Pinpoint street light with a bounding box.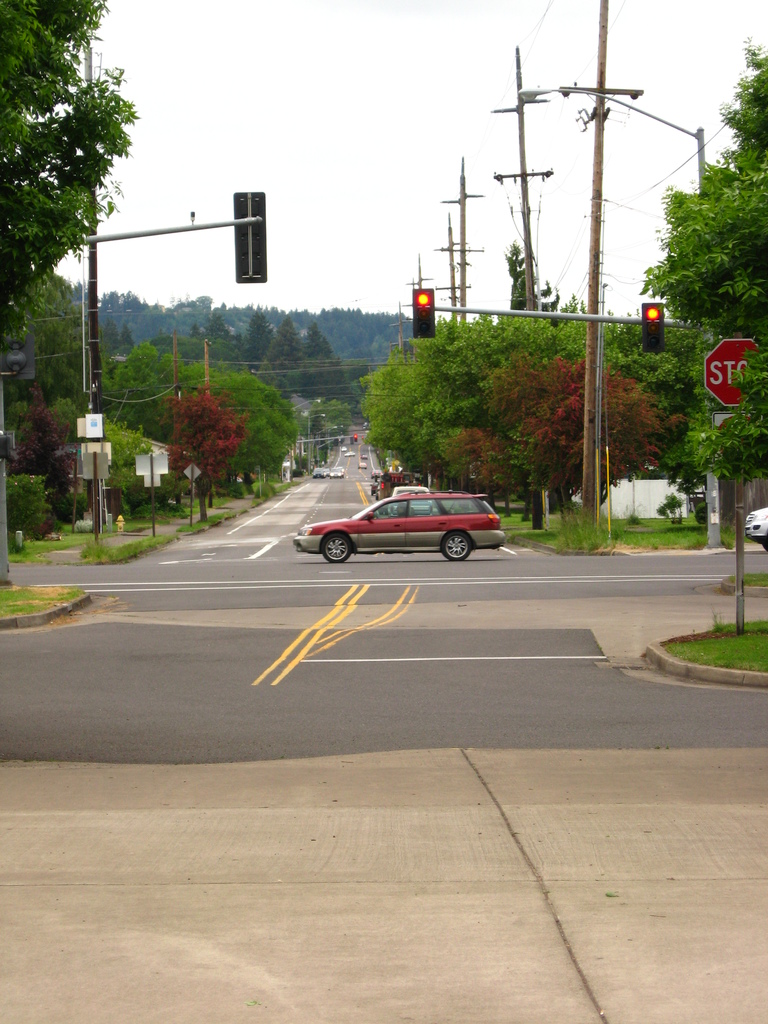
519:90:737:640.
